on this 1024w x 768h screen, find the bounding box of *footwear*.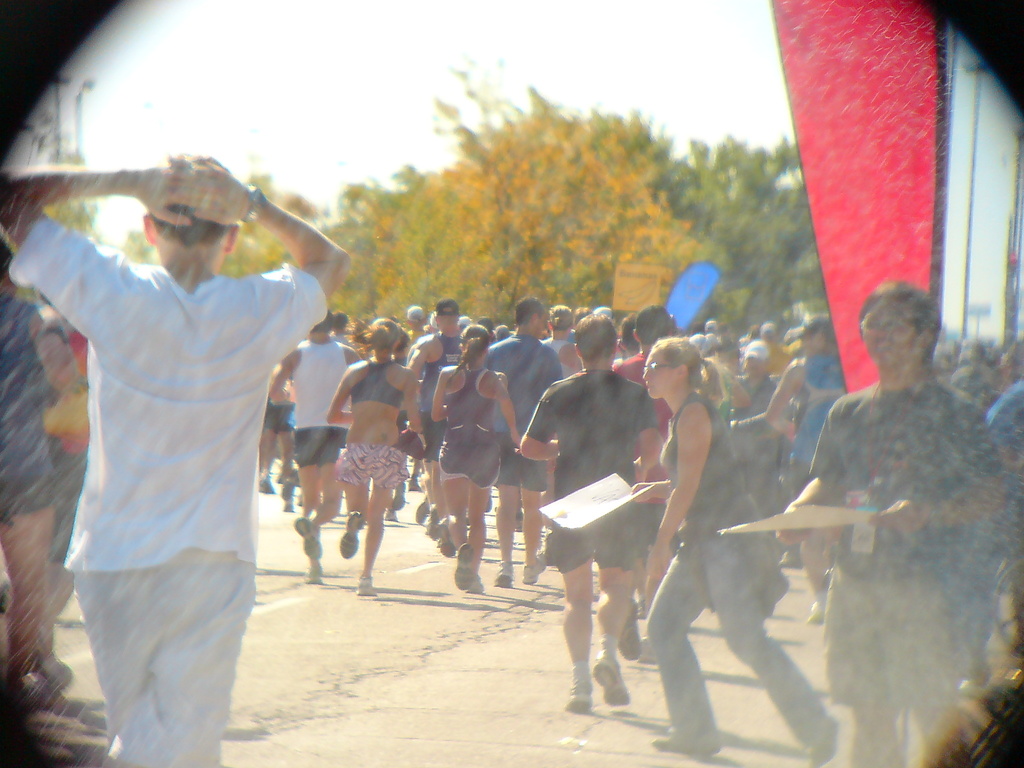
Bounding box: 392 483 406 509.
